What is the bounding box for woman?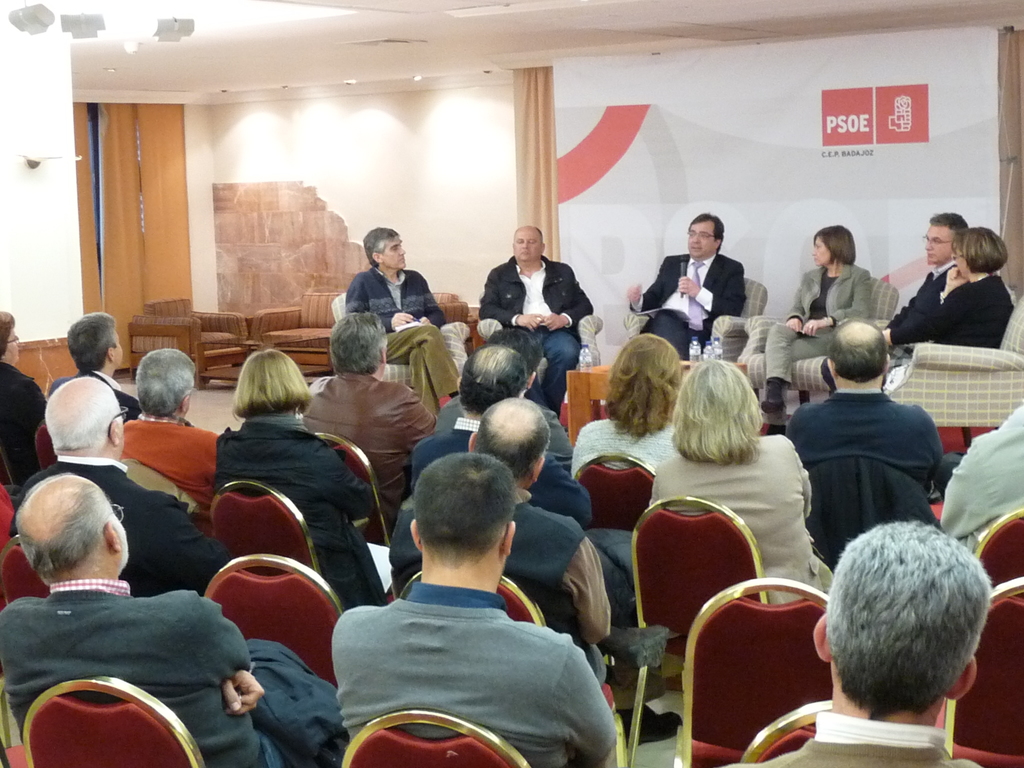
(655, 354, 835, 607).
